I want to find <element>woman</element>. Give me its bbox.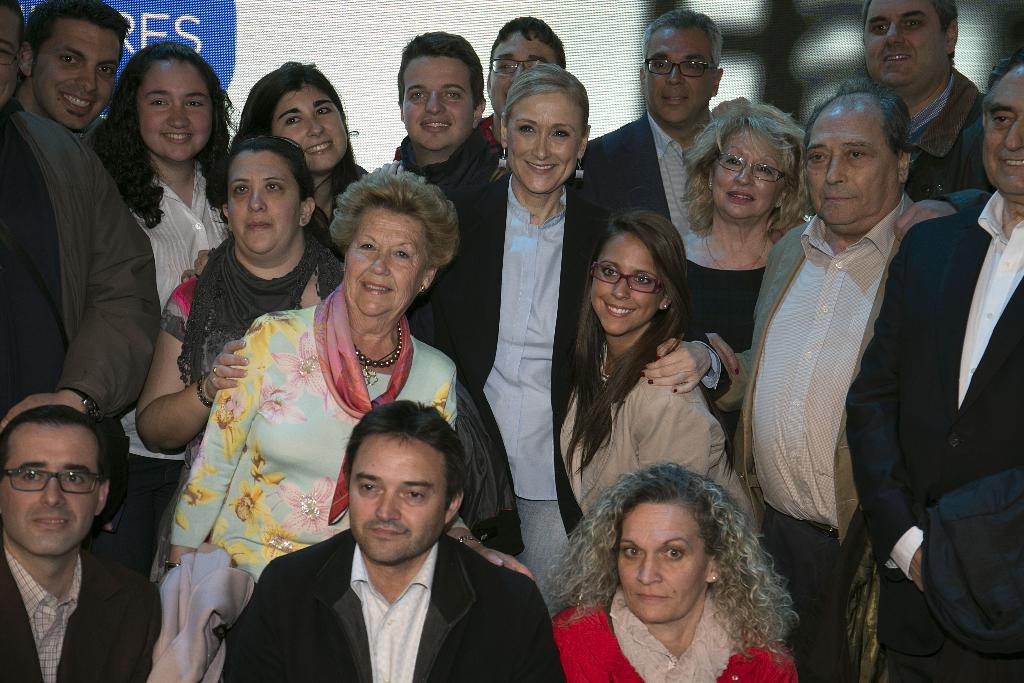
l=671, t=89, r=817, b=449.
